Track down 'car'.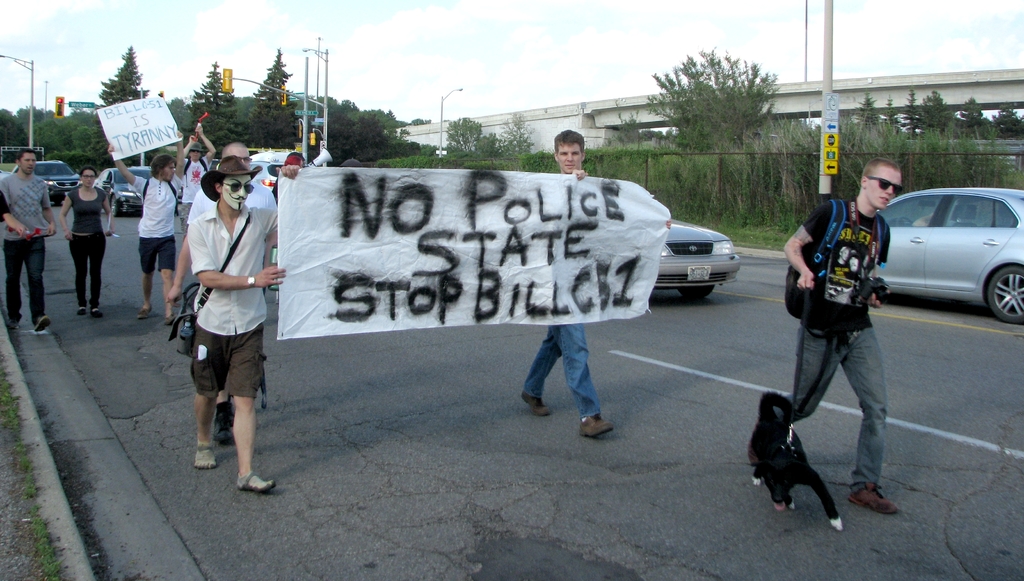
Tracked to [90, 166, 161, 220].
